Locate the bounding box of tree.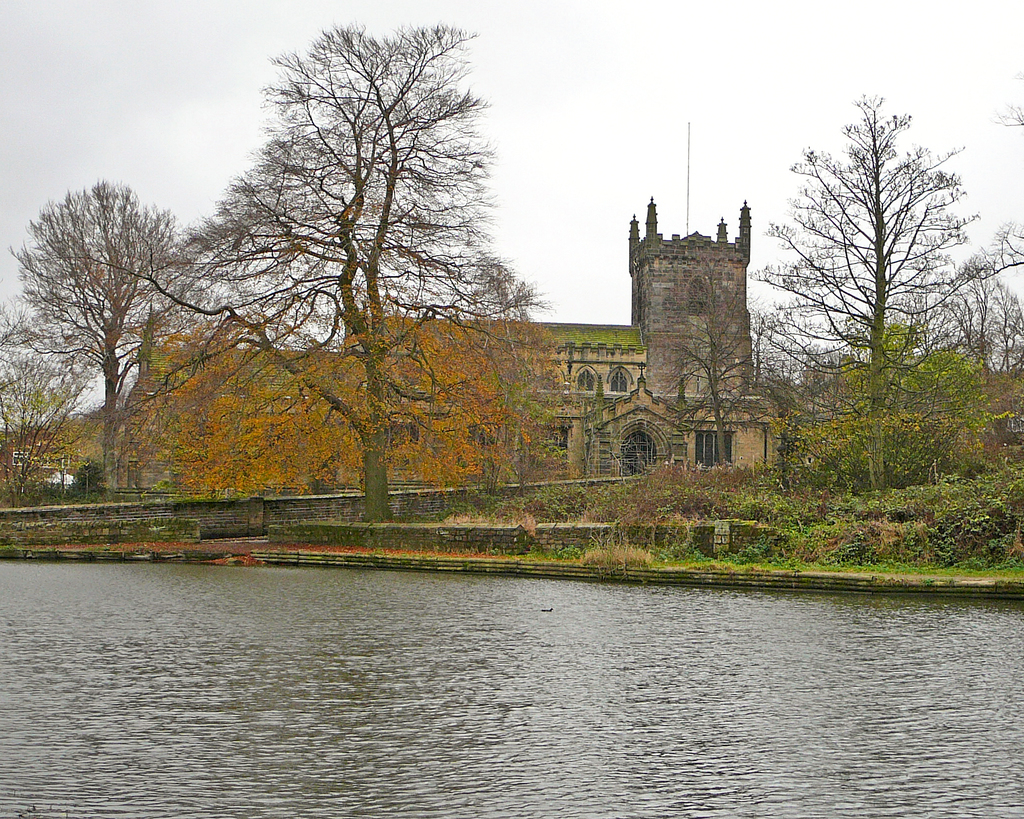
Bounding box: [left=921, top=241, right=1023, bottom=431].
